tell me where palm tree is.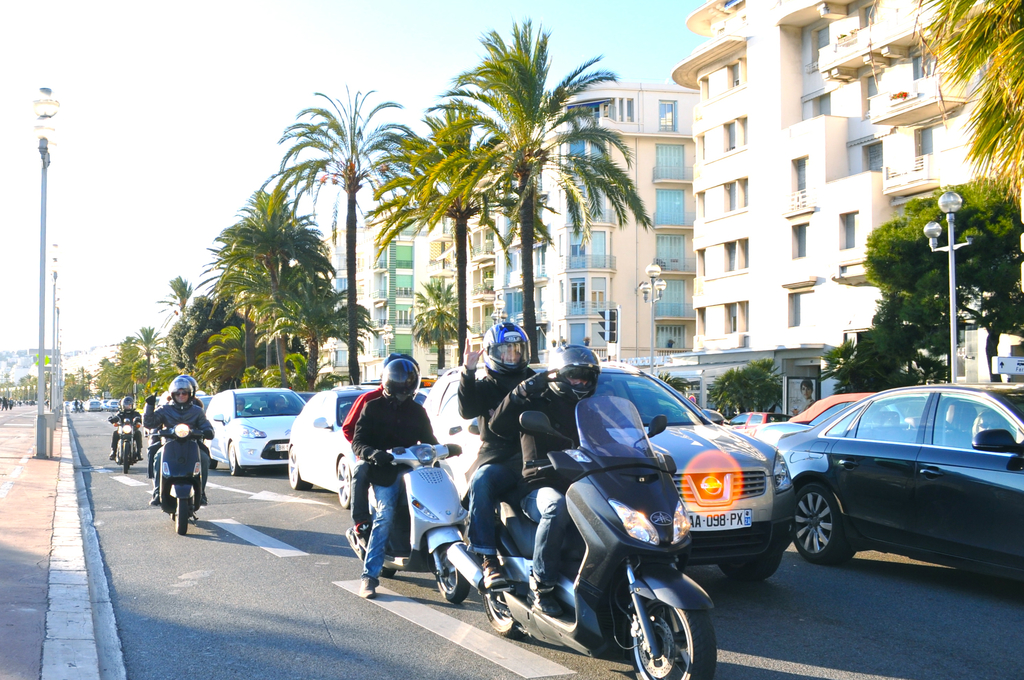
palm tree is at select_region(205, 191, 342, 412).
